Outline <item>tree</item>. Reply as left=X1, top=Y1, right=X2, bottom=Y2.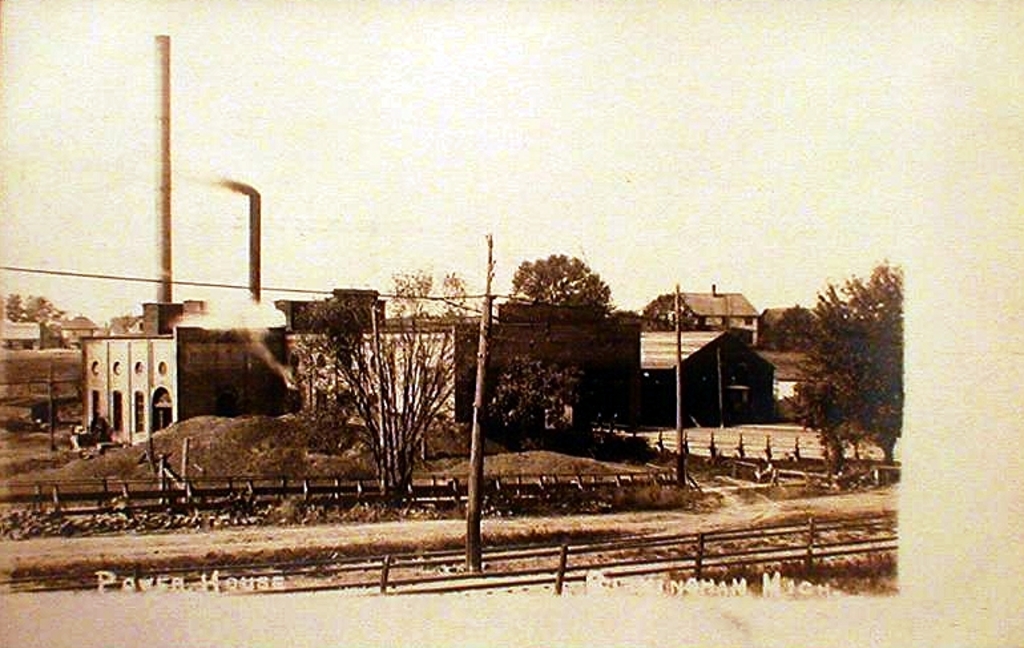
left=1, top=294, right=66, bottom=350.
